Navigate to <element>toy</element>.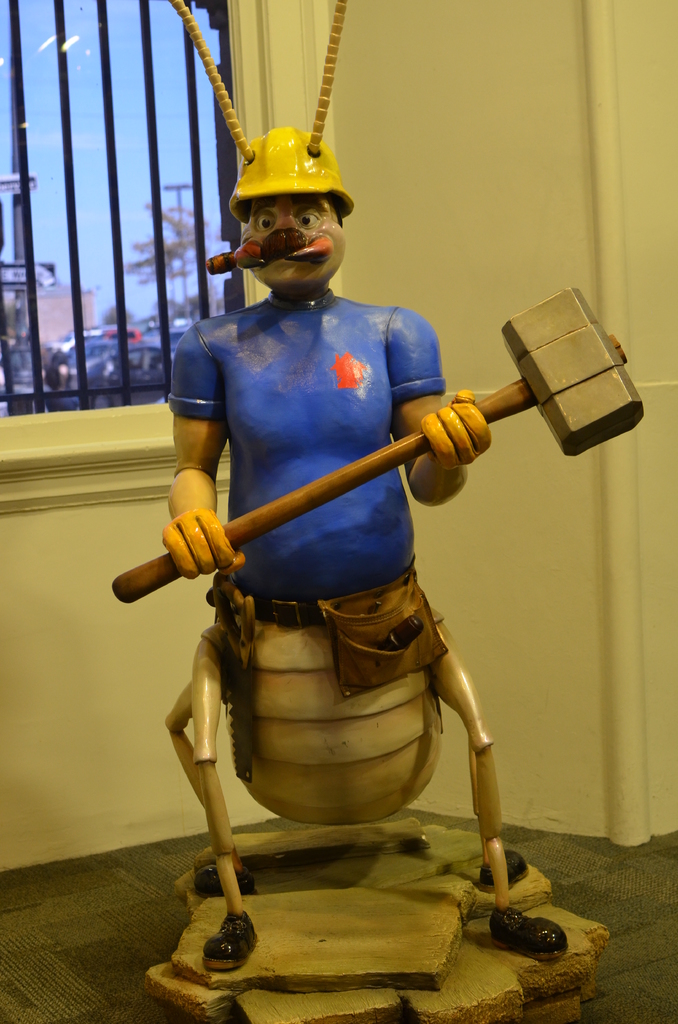
Navigation target: 161, 0, 642, 977.
